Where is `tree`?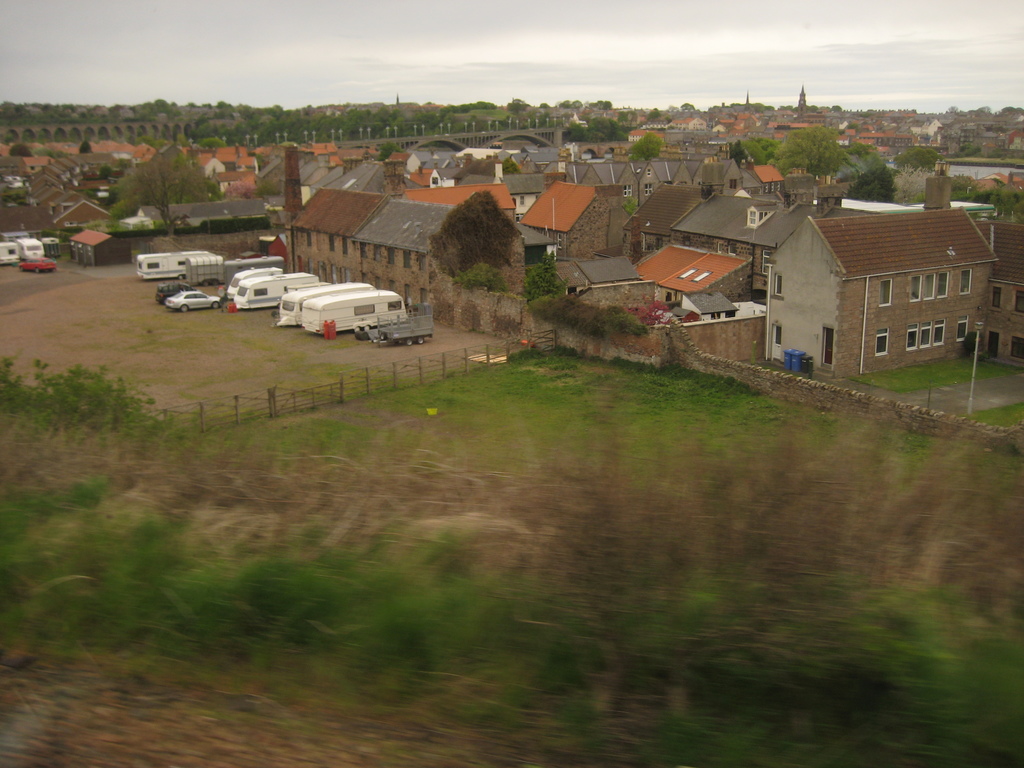
(x1=736, y1=135, x2=778, y2=170).
